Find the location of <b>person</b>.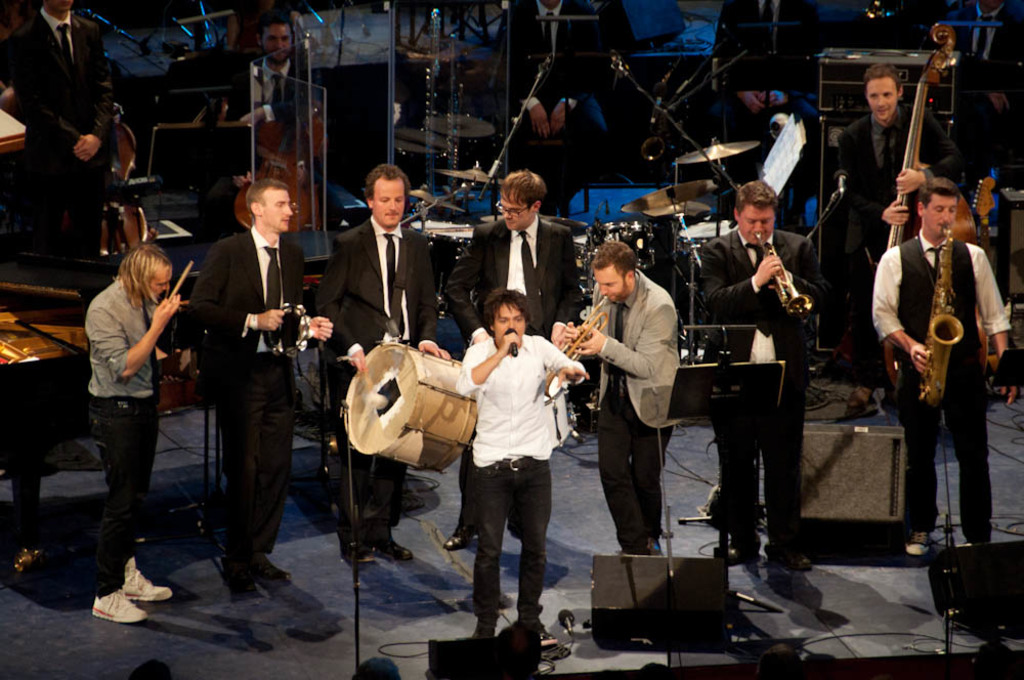
Location: 562 243 680 552.
